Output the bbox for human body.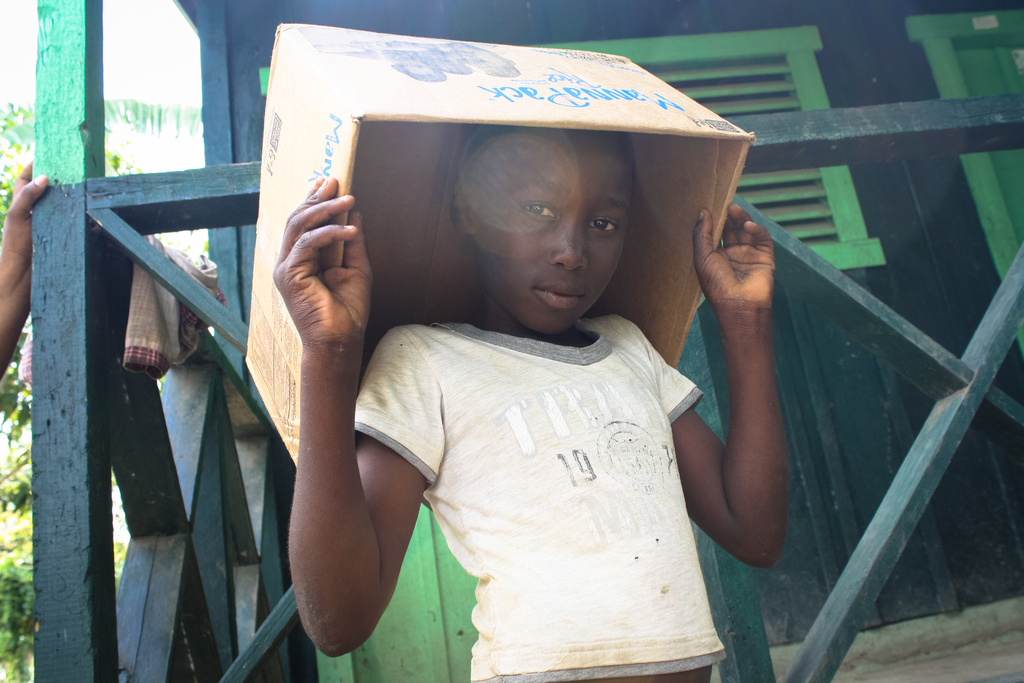
<region>229, 76, 809, 627</region>.
